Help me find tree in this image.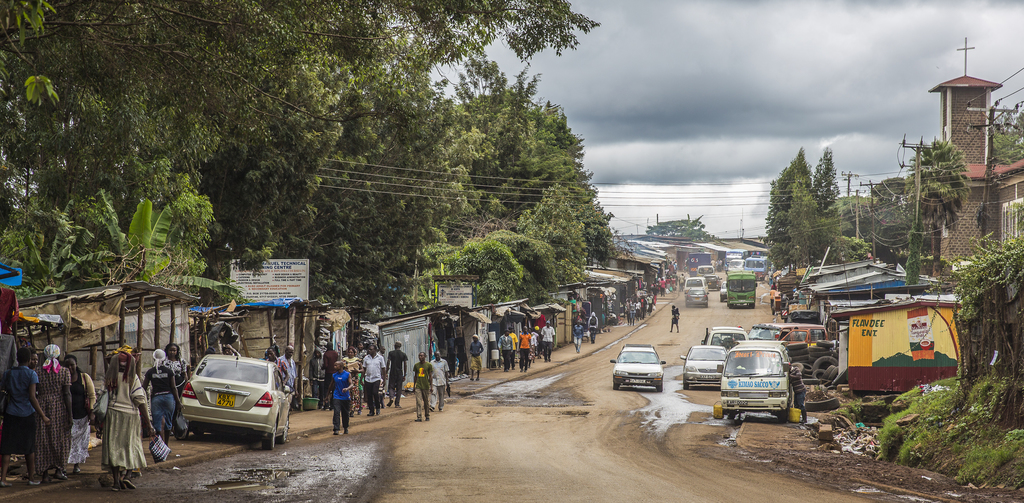
Found it: locate(758, 144, 809, 273).
